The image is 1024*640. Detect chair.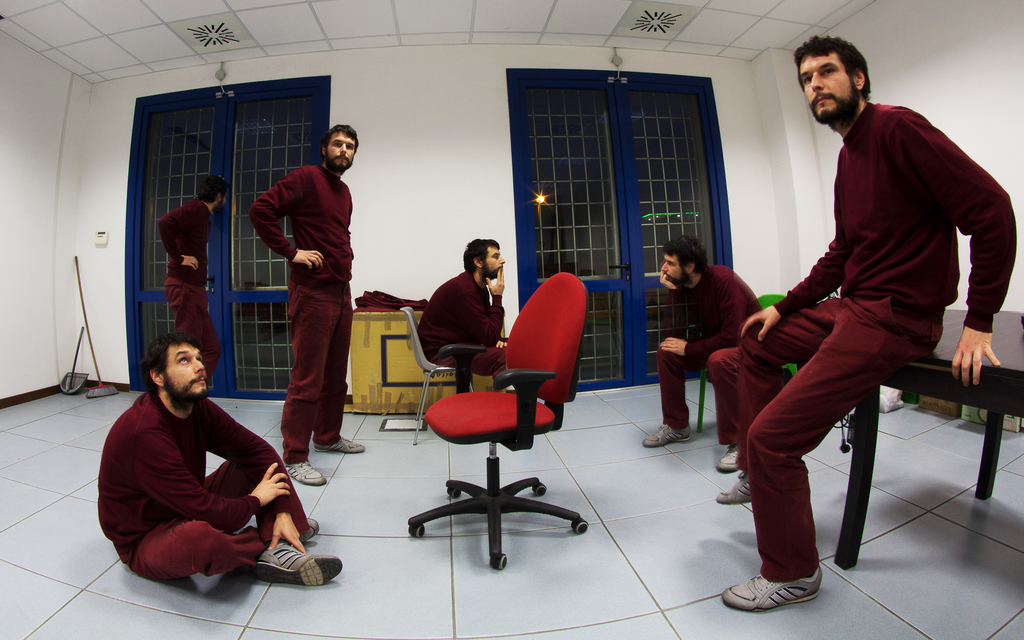
Detection: bbox=[692, 289, 801, 434].
